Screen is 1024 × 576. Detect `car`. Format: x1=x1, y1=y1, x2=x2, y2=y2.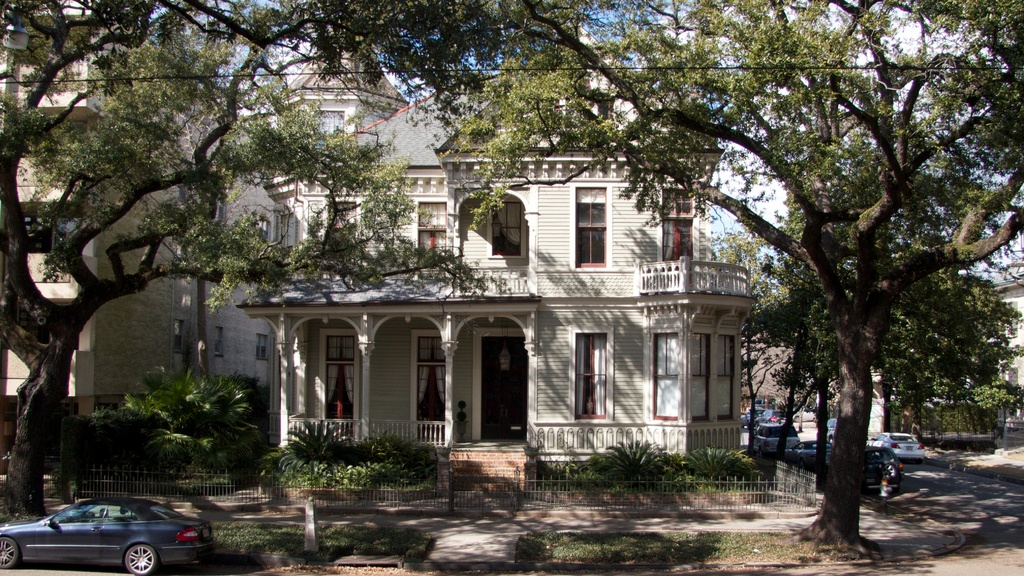
x1=867, y1=431, x2=927, y2=457.
